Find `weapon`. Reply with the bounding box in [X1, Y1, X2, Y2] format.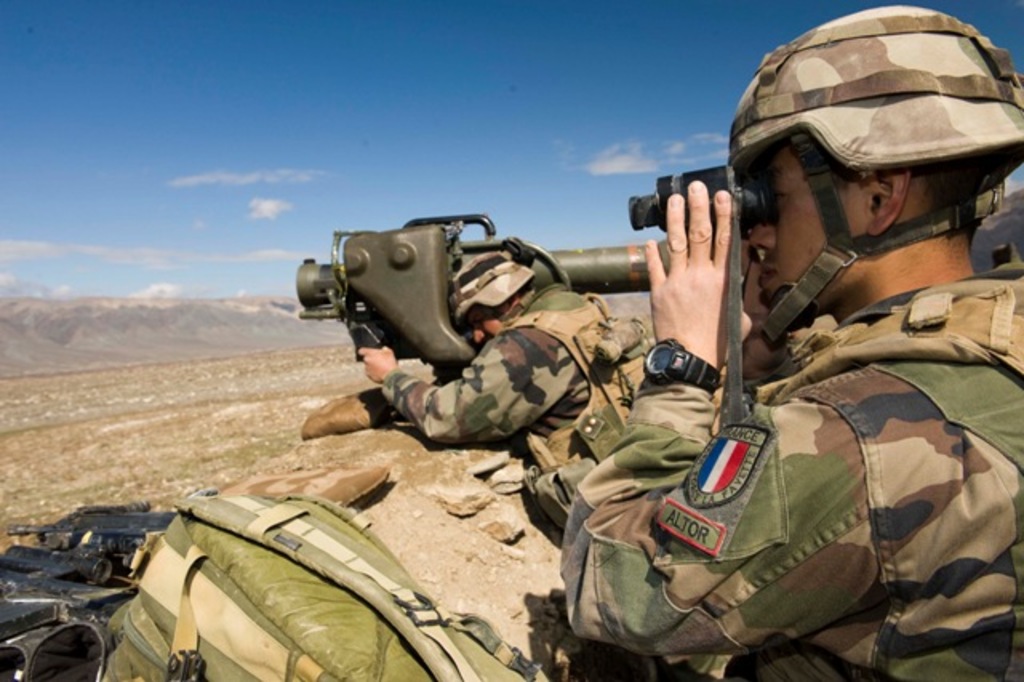
[294, 210, 675, 387].
